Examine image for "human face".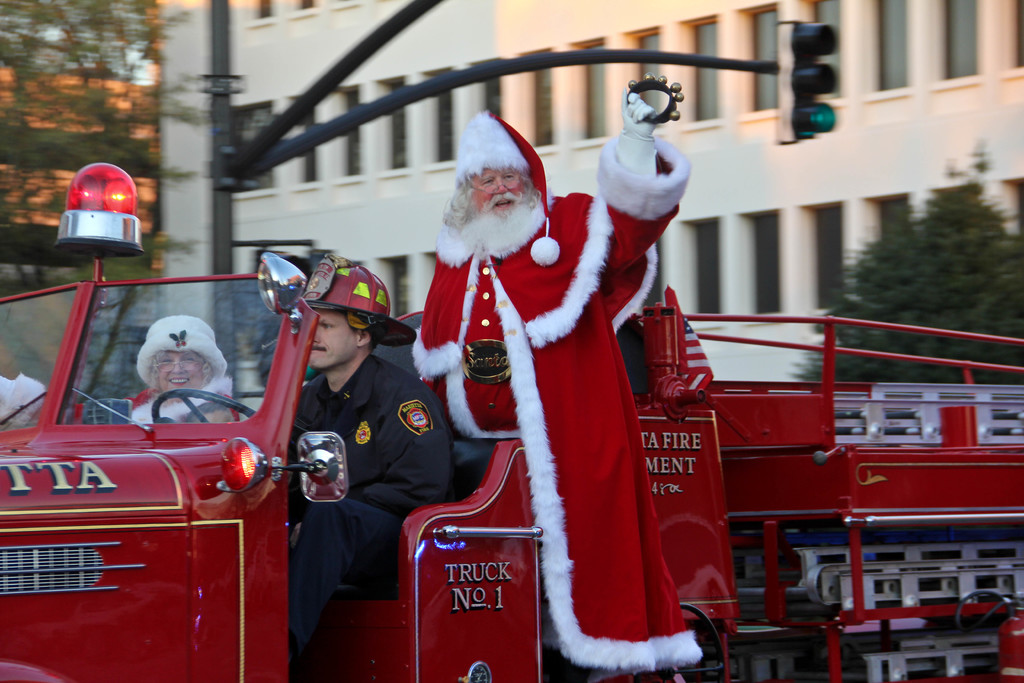
Examination result: 154/349/212/396.
